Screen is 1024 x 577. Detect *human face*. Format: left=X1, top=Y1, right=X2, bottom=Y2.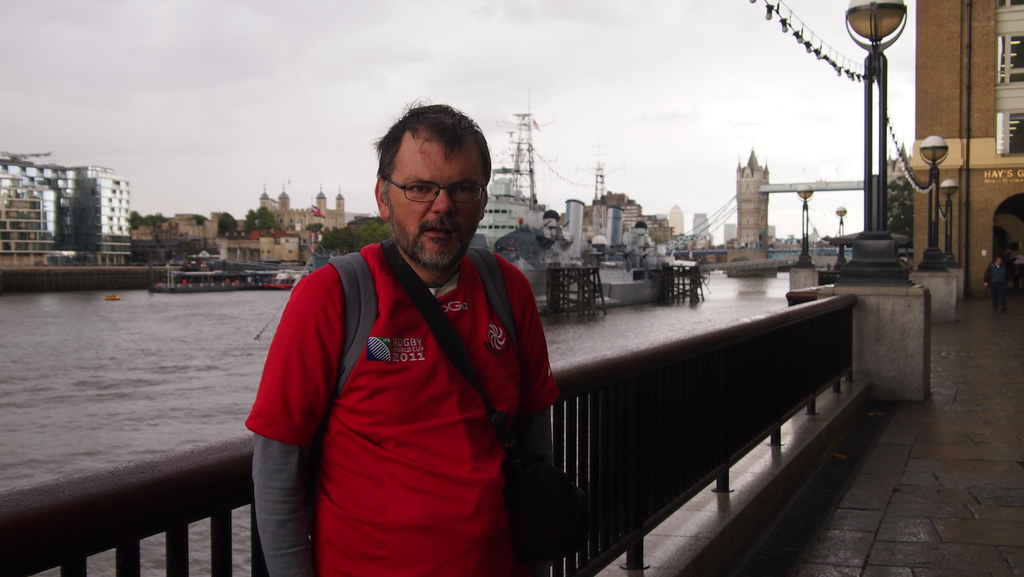
left=385, top=147, right=486, bottom=266.
